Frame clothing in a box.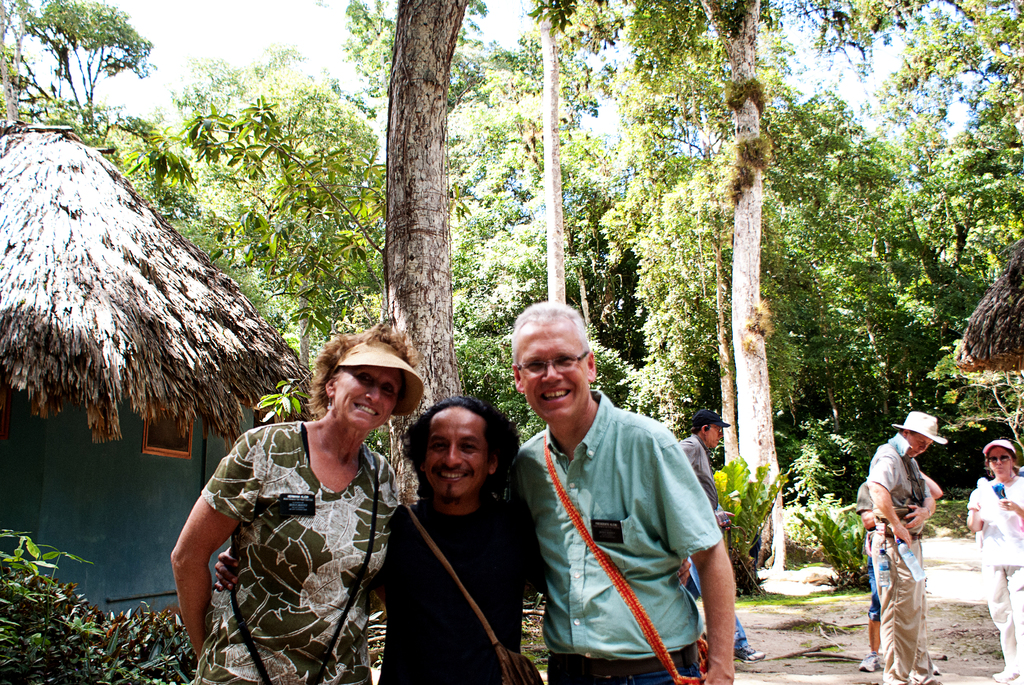
BBox(676, 429, 751, 654).
